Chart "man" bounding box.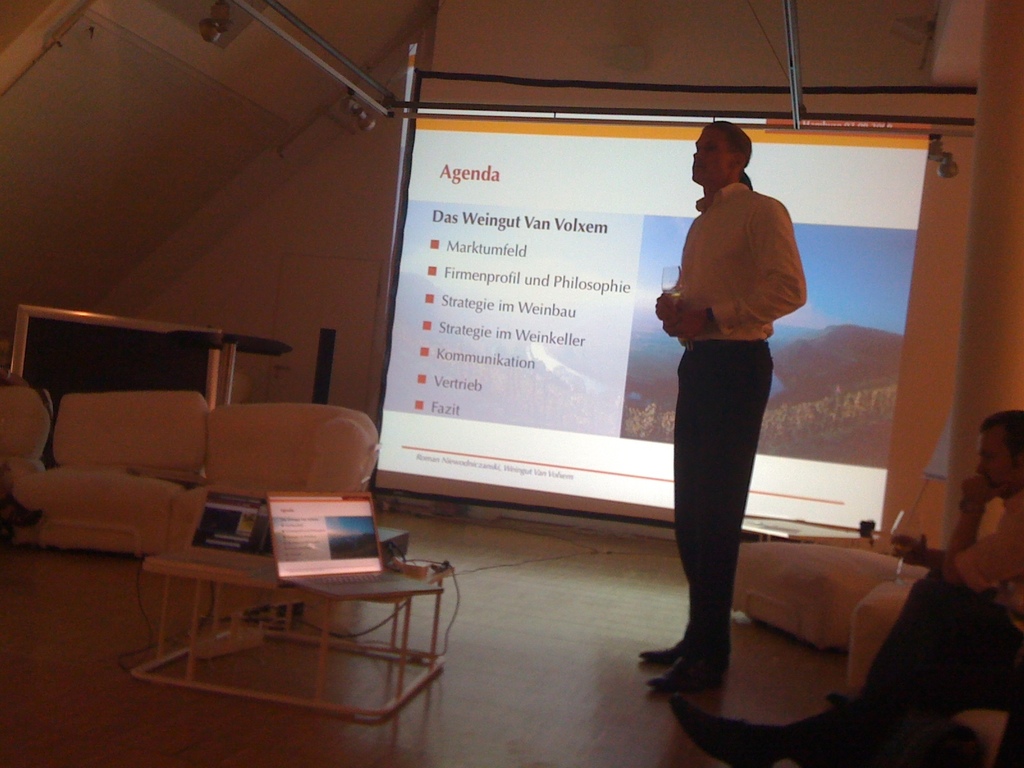
Charted: l=630, t=138, r=822, b=716.
